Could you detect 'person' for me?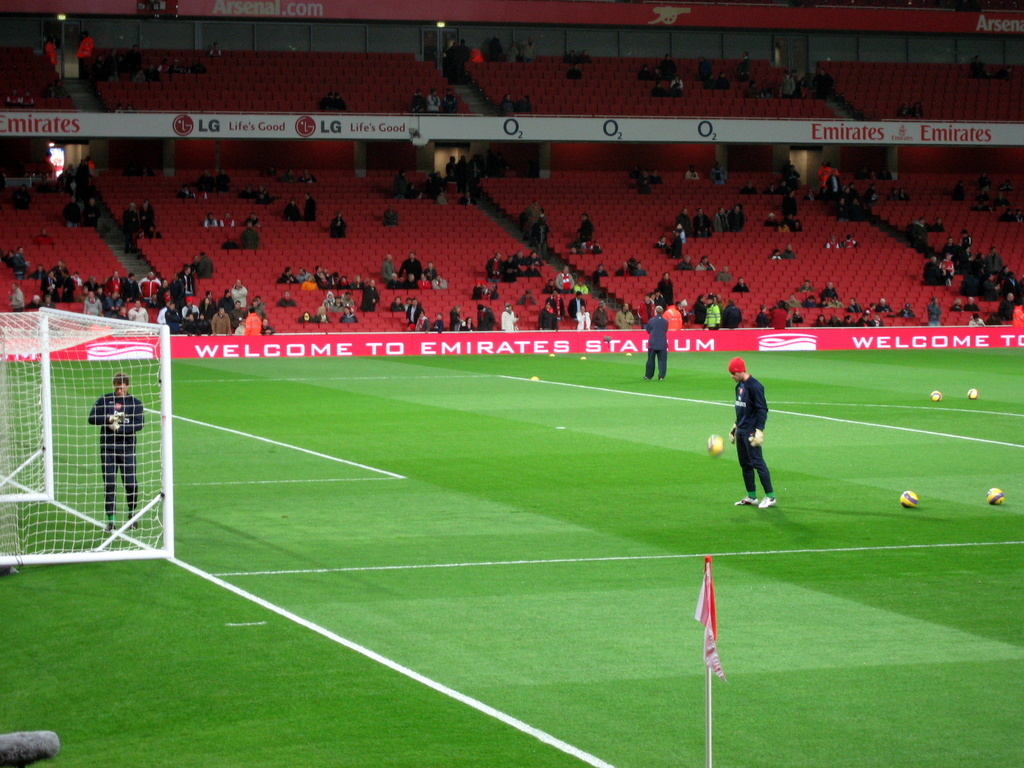
Detection result: bbox(575, 280, 587, 293).
